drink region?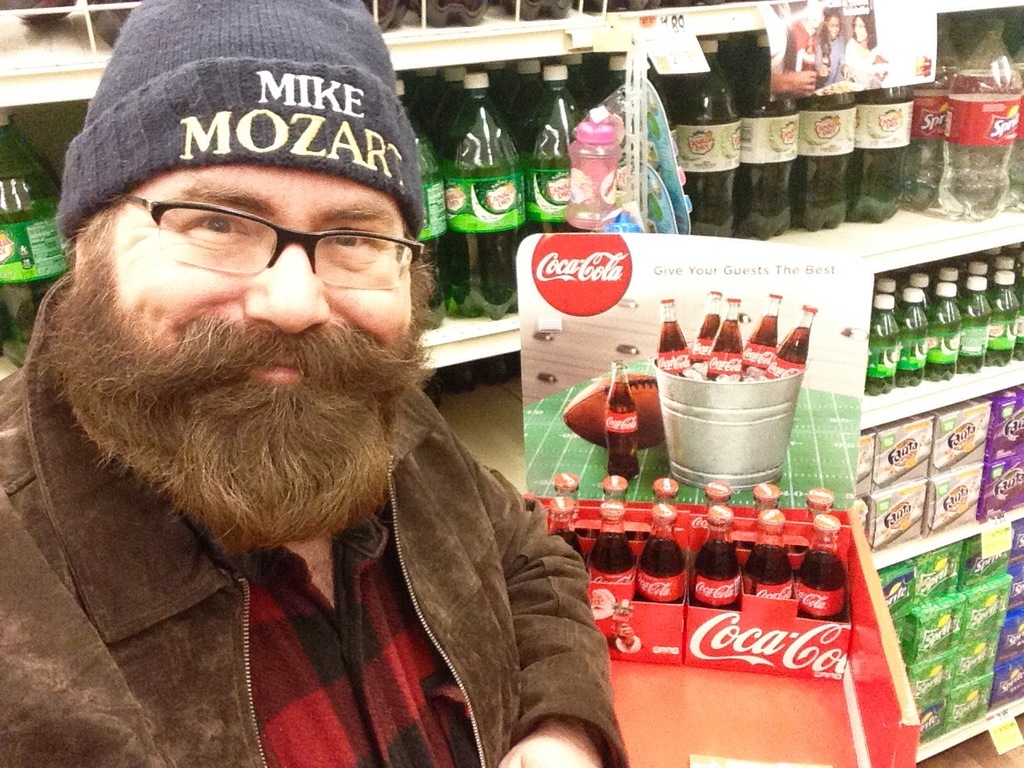
pyautogui.locateOnScreen(596, 0, 662, 10)
